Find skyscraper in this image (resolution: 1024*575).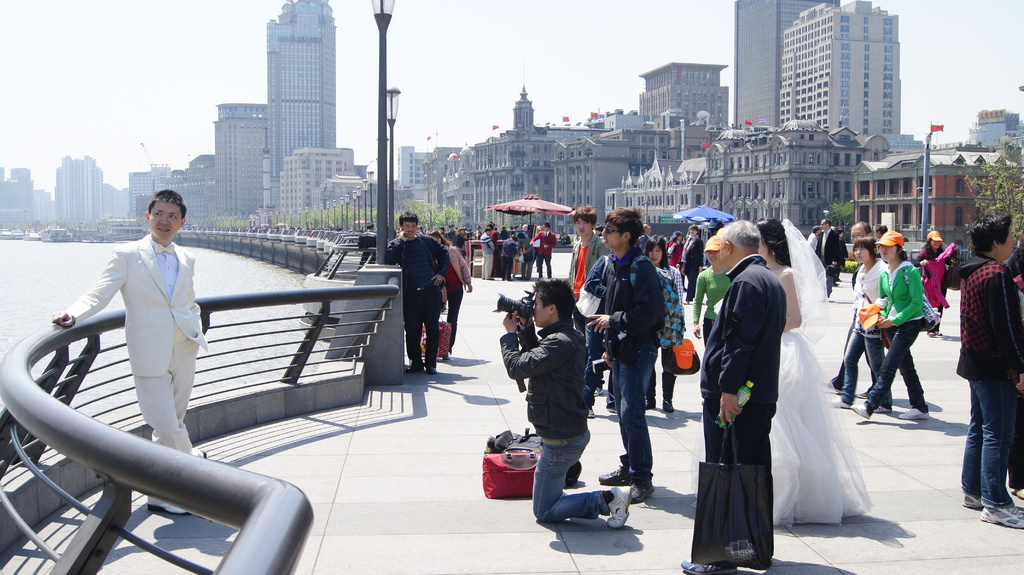
x1=216, y1=96, x2=269, y2=215.
